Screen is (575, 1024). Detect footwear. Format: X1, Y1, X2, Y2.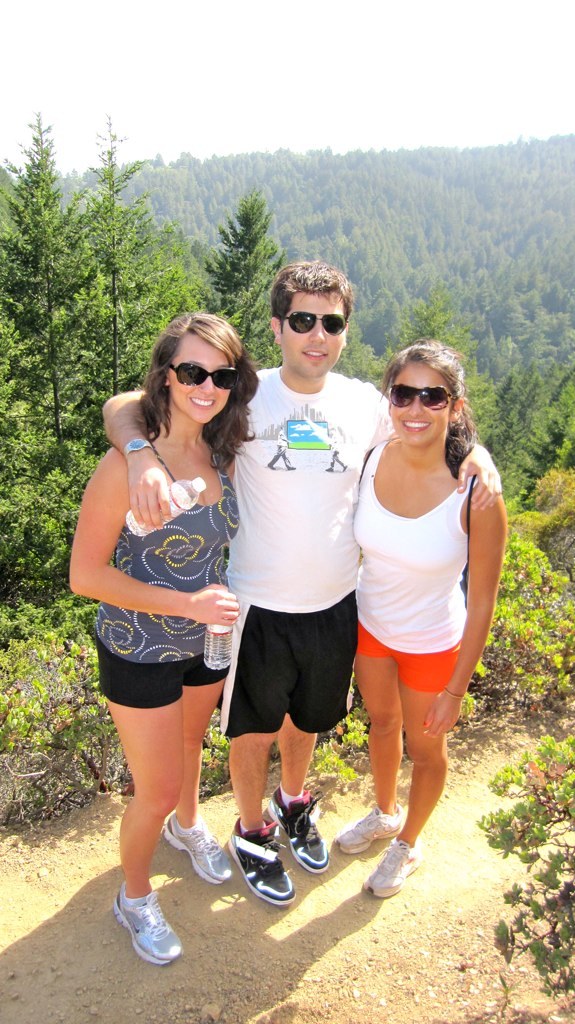
361, 836, 420, 900.
